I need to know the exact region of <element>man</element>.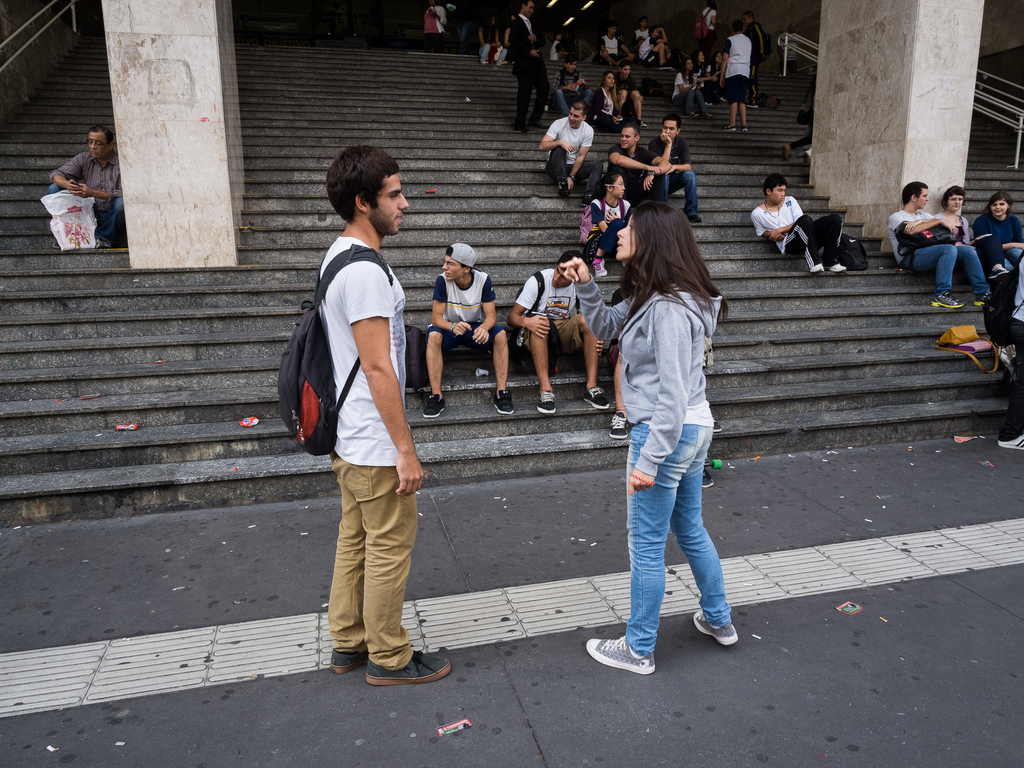
Region: 419:239:520:417.
